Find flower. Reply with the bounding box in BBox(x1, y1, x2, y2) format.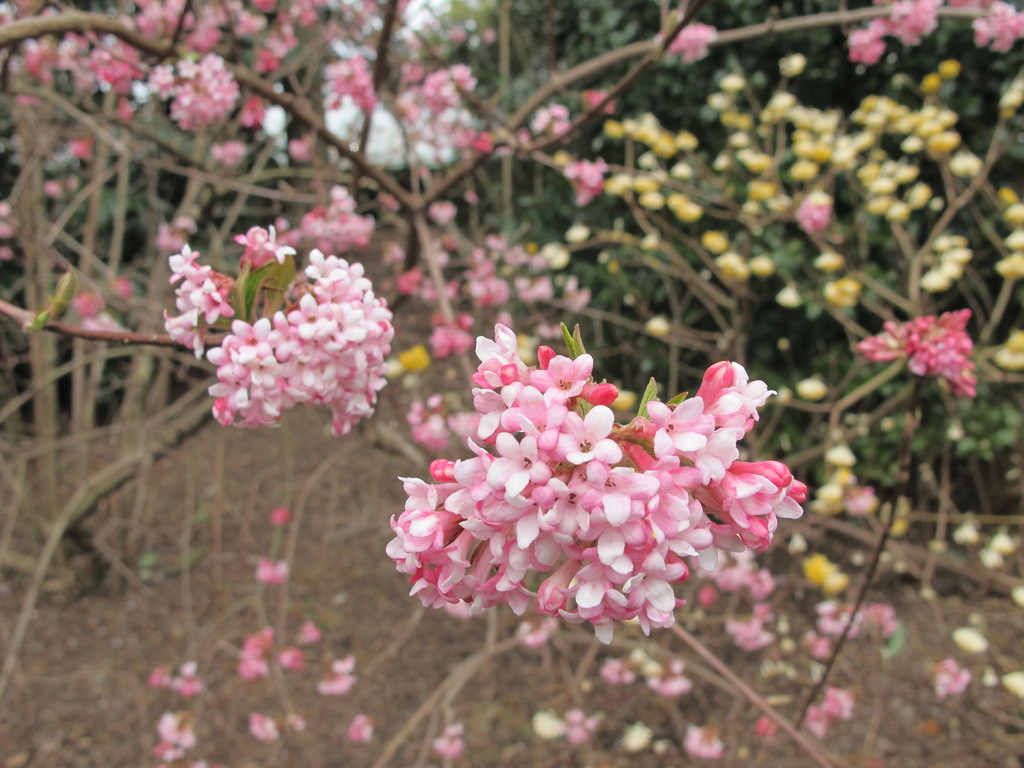
BBox(296, 615, 320, 644).
